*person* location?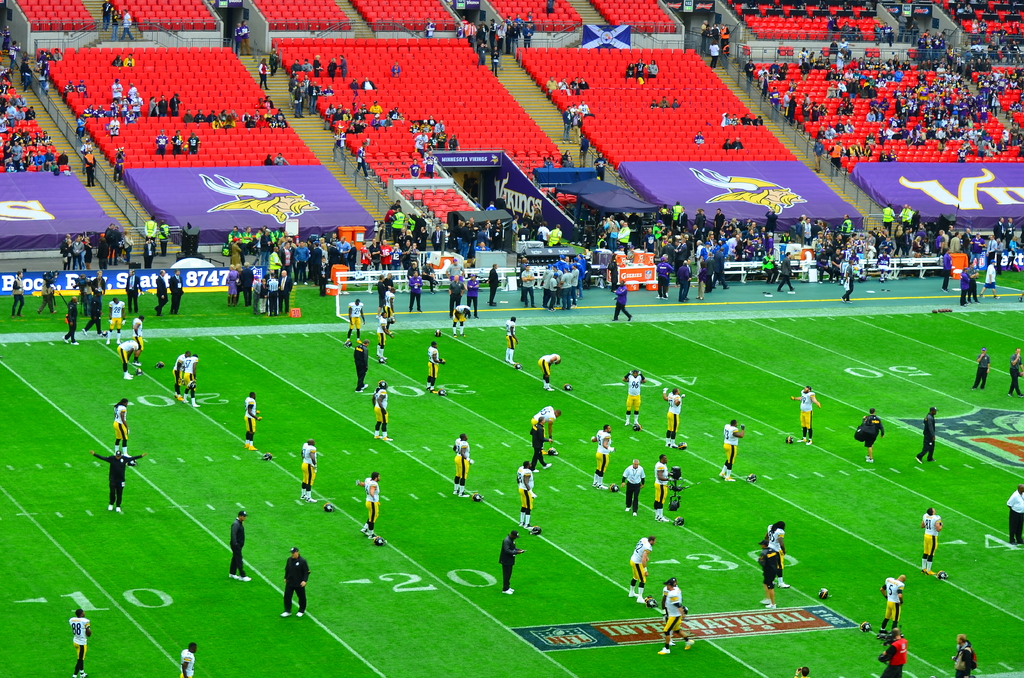
456:17:538:77
